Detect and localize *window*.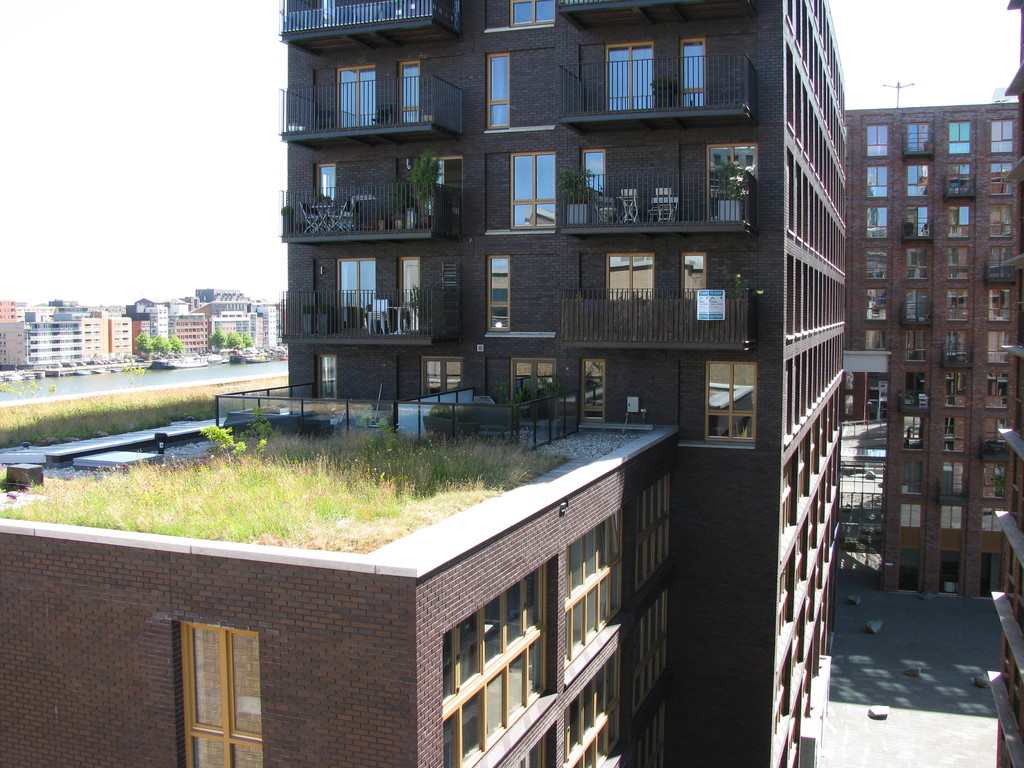
Localized at {"left": 947, "top": 162, "right": 968, "bottom": 193}.
